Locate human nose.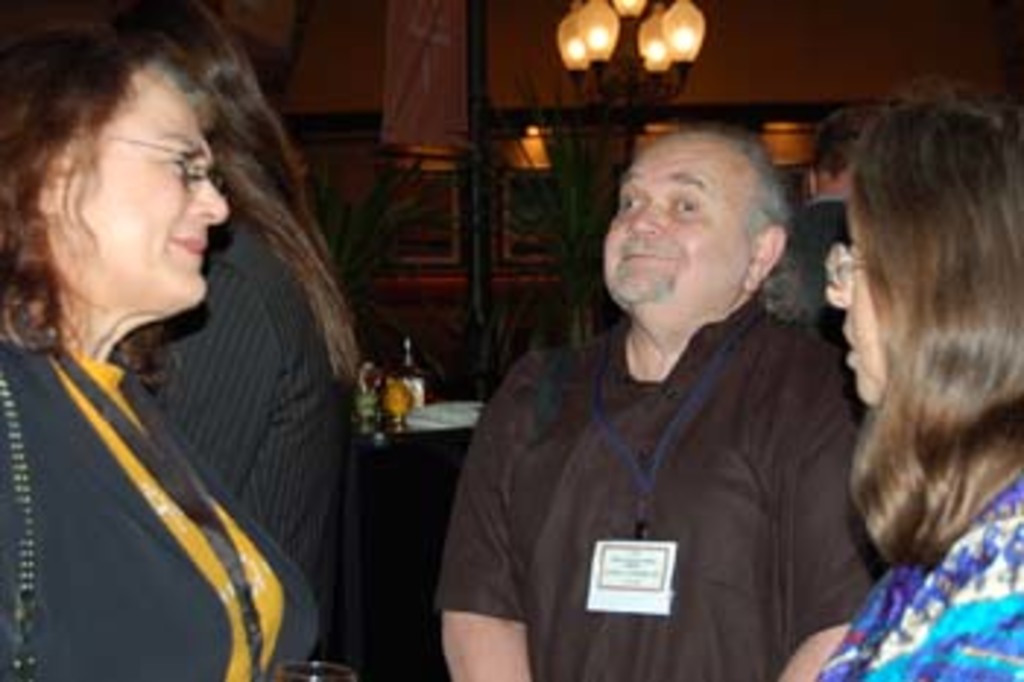
Bounding box: box(825, 243, 854, 304).
